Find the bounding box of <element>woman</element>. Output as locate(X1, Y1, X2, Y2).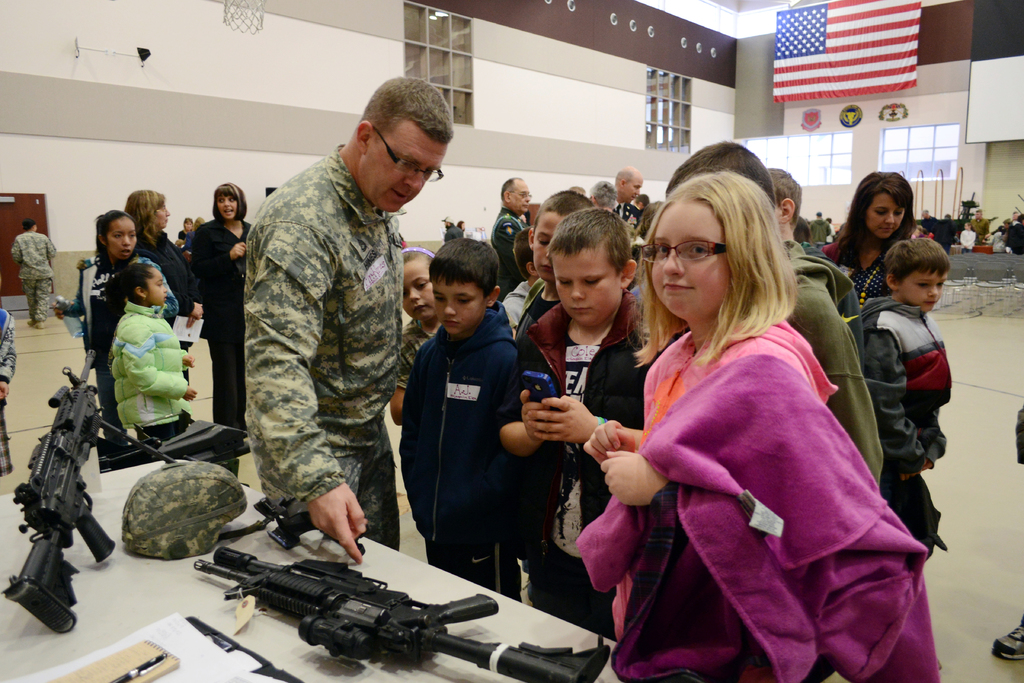
locate(127, 186, 200, 395).
